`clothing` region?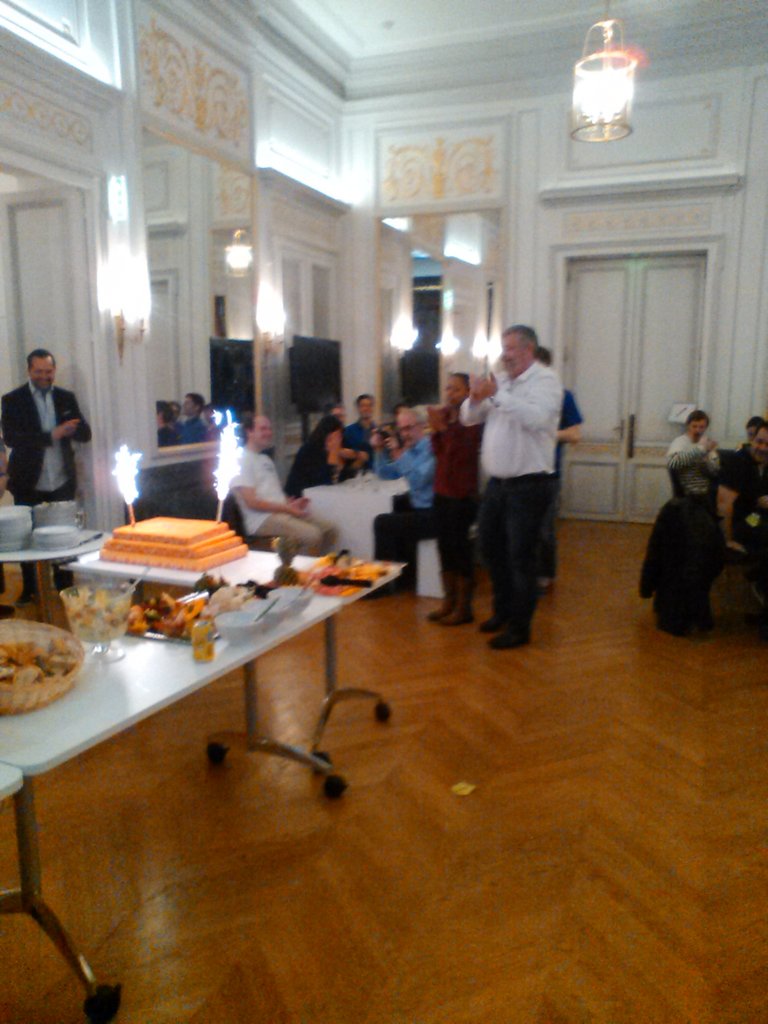
(left=289, top=433, right=352, bottom=485)
